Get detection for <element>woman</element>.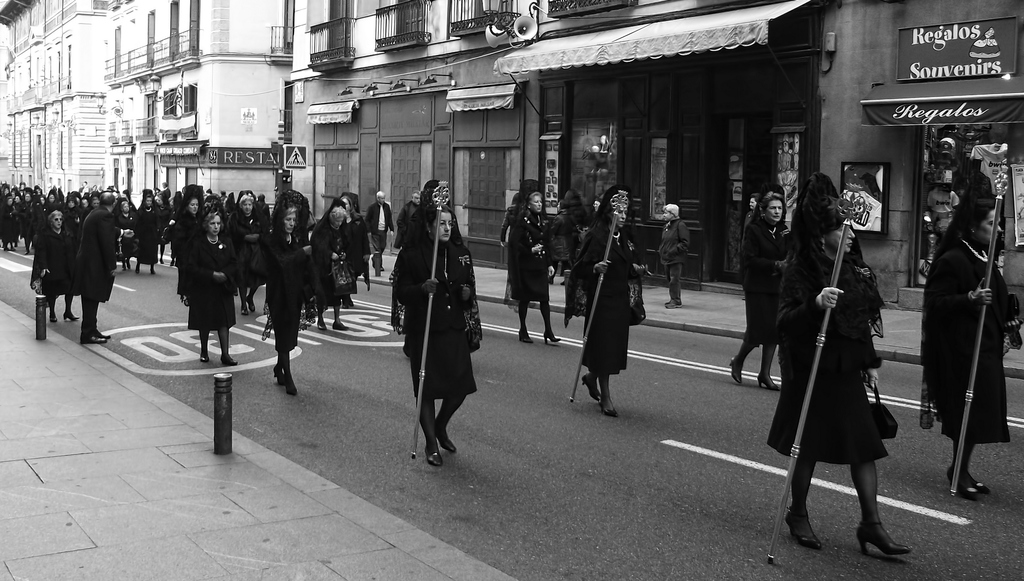
Detection: 924:167:1023:496.
